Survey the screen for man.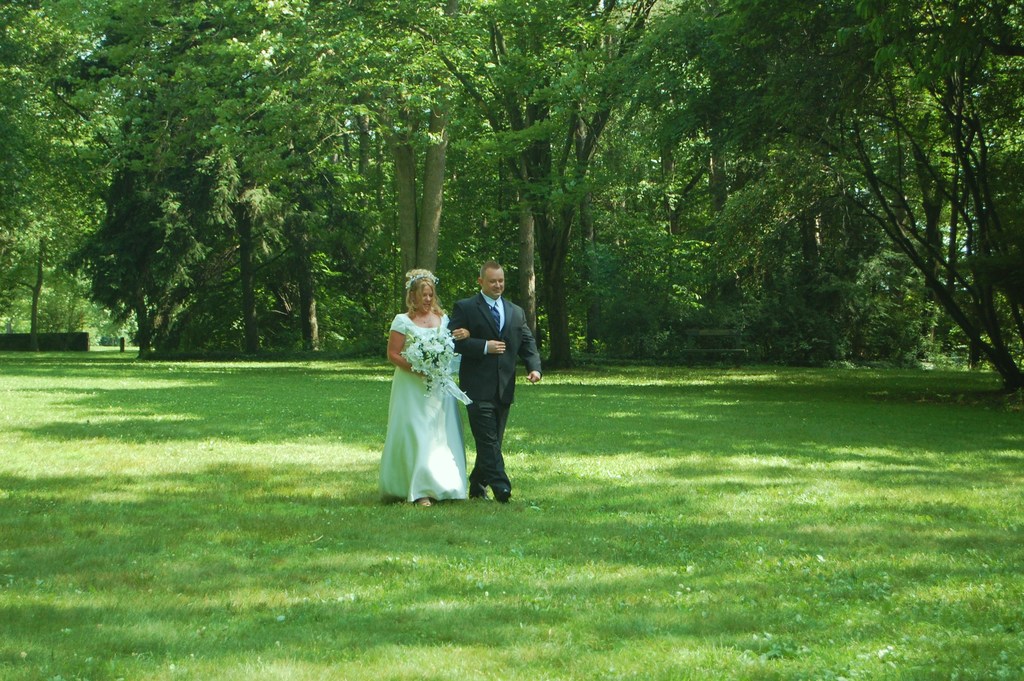
Survey found: 464, 265, 541, 496.
